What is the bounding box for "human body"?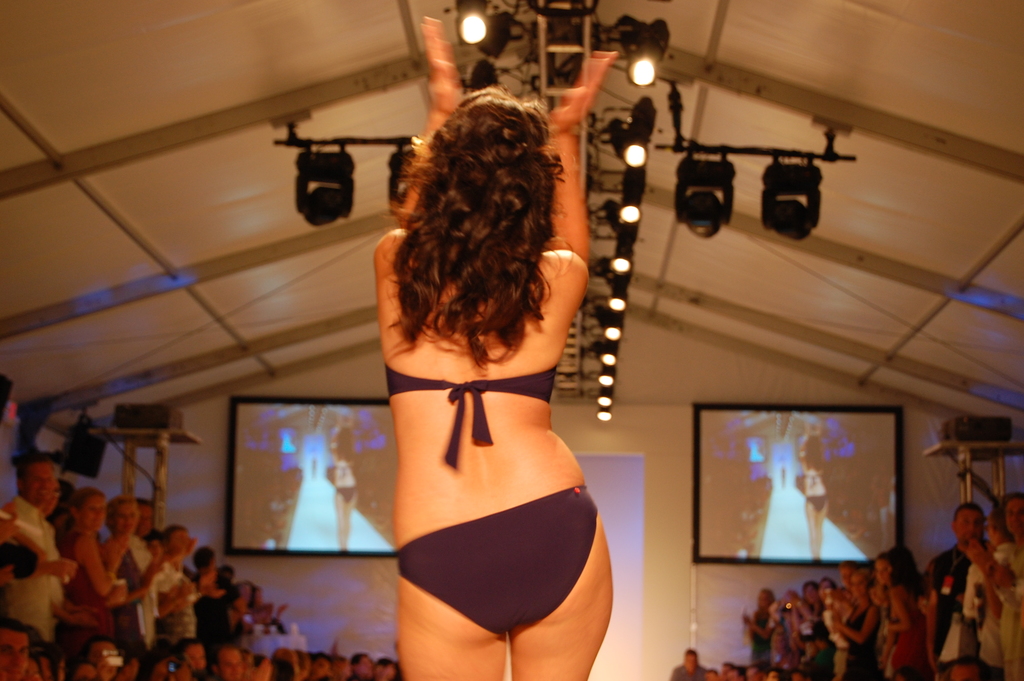
region(56, 482, 132, 637).
